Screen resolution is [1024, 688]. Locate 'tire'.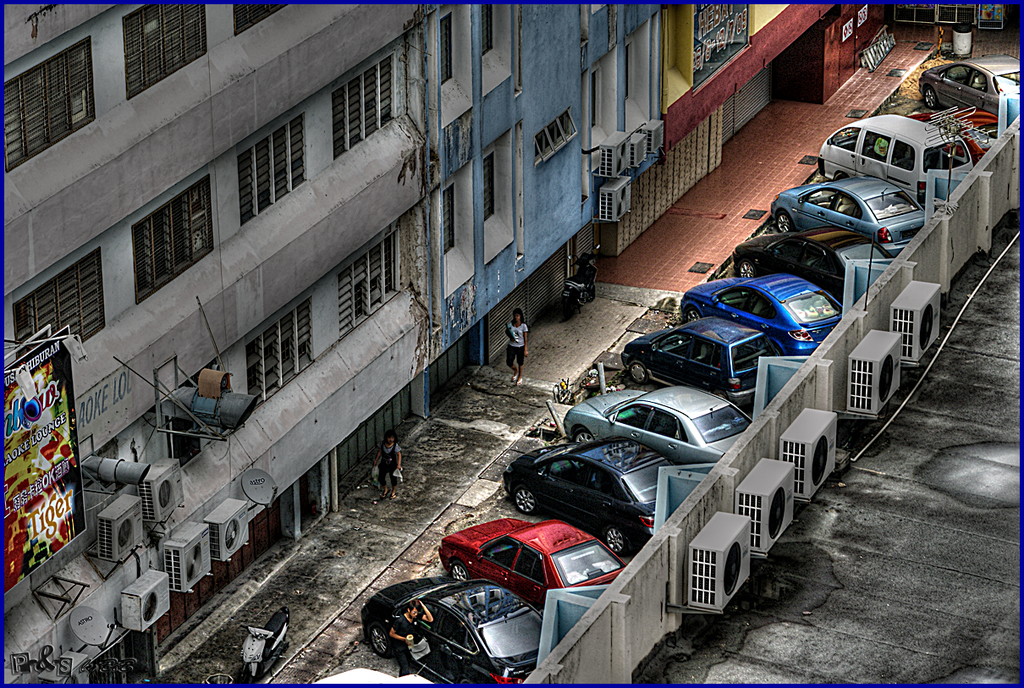
box=[604, 519, 631, 554].
